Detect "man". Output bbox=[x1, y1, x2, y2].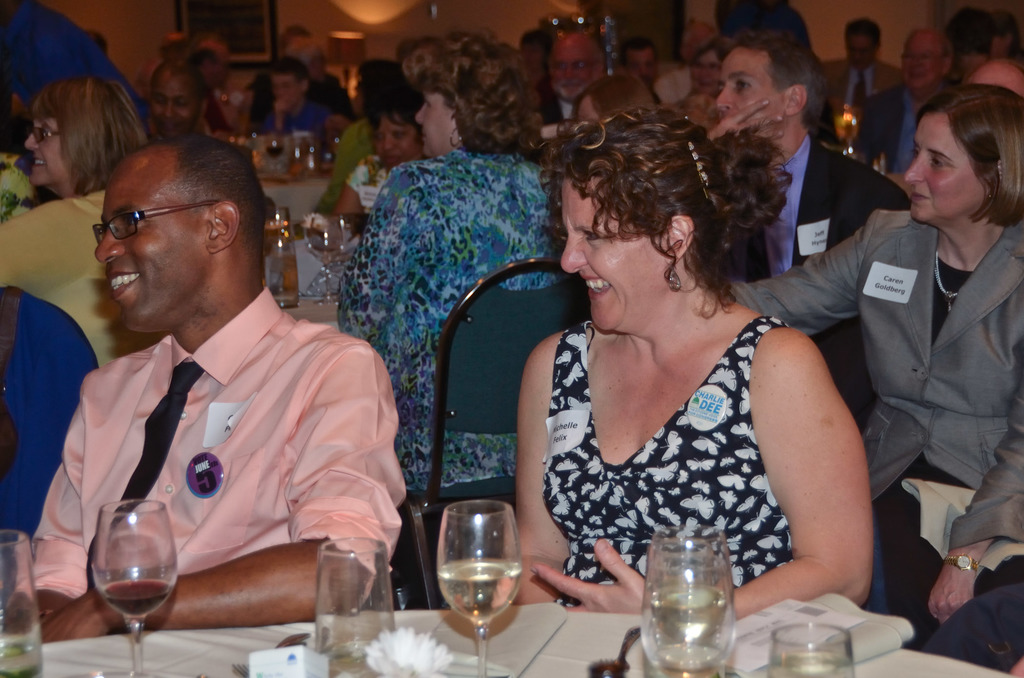
bbox=[529, 27, 612, 110].
